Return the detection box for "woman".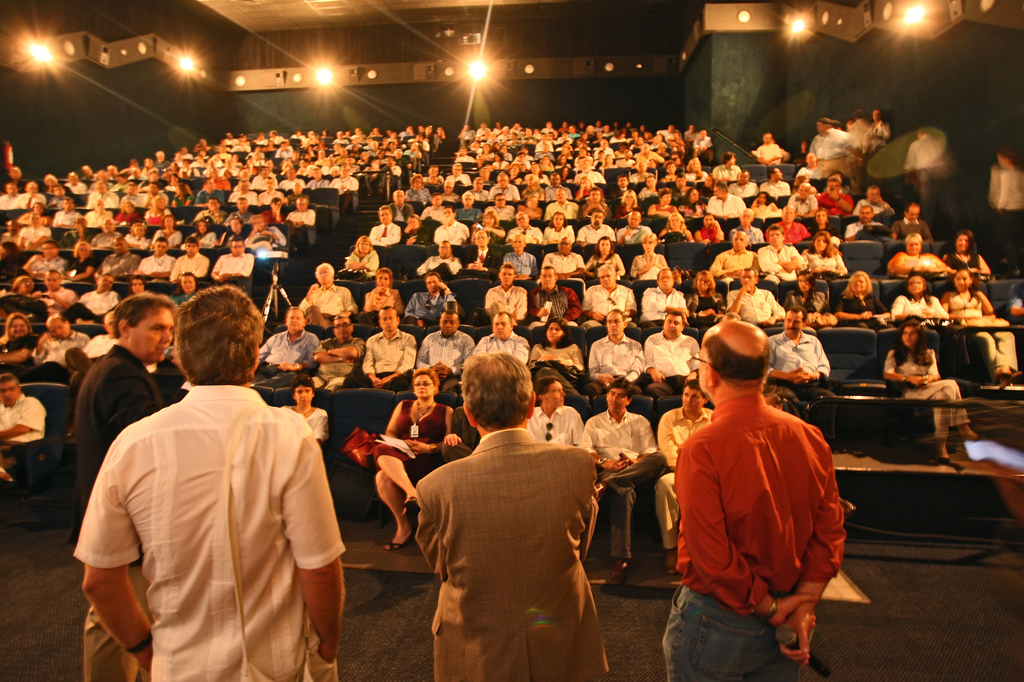
left=535, top=205, right=577, bottom=246.
